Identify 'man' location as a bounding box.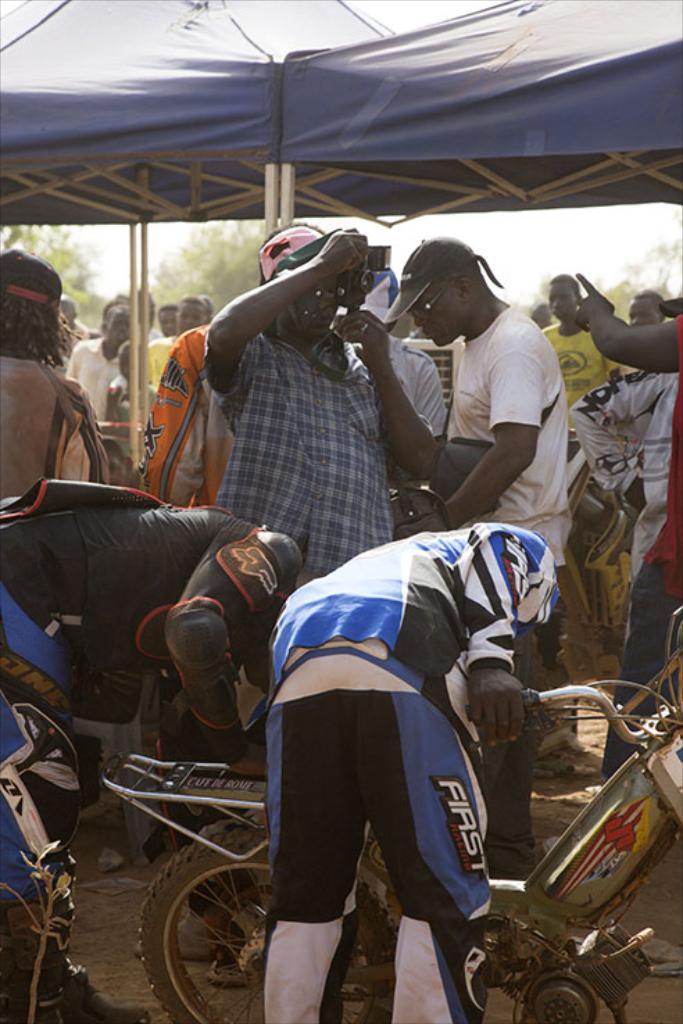
208,221,440,594.
